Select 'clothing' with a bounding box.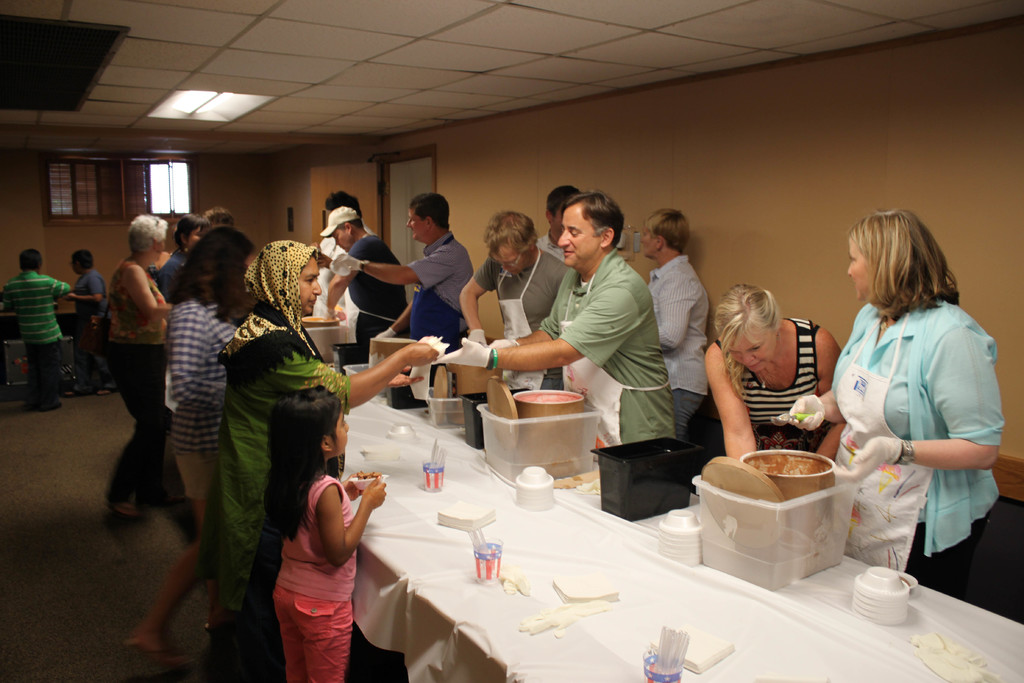
locate(313, 225, 374, 329).
